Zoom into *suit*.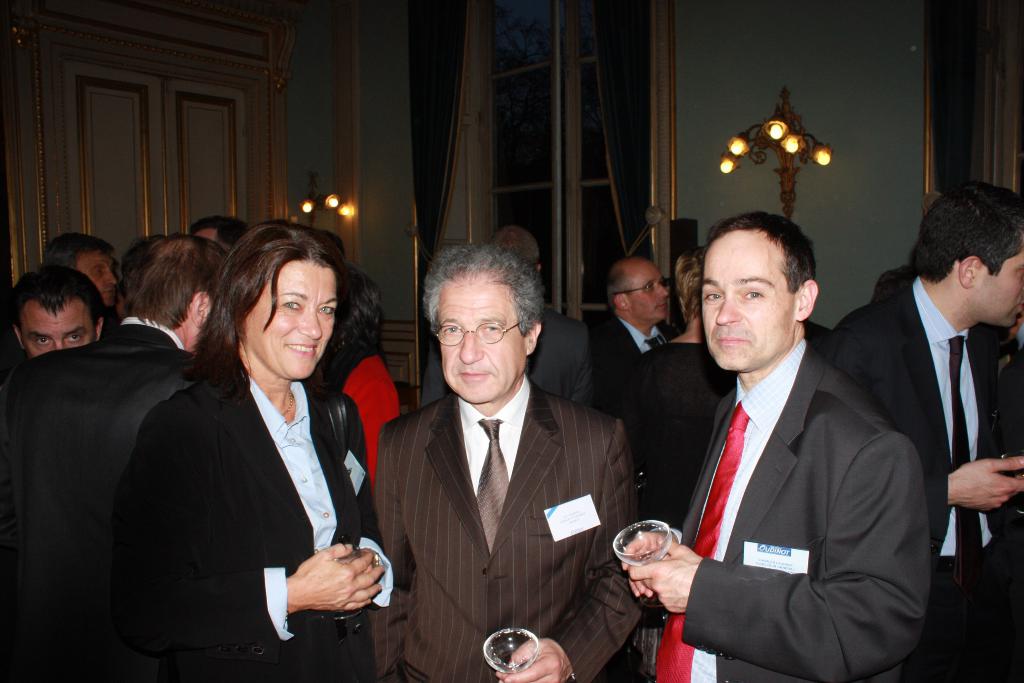
Zoom target: [left=522, top=310, right=604, bottom=405].
